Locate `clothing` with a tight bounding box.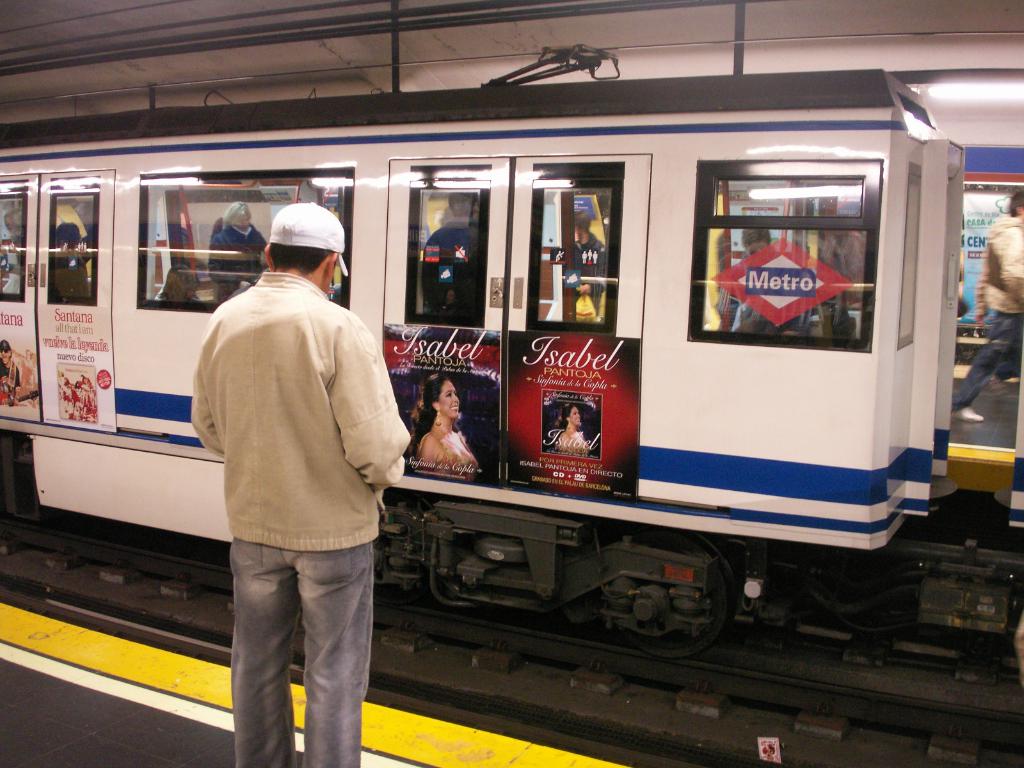
l=52, t=257, r=90, b=298.
